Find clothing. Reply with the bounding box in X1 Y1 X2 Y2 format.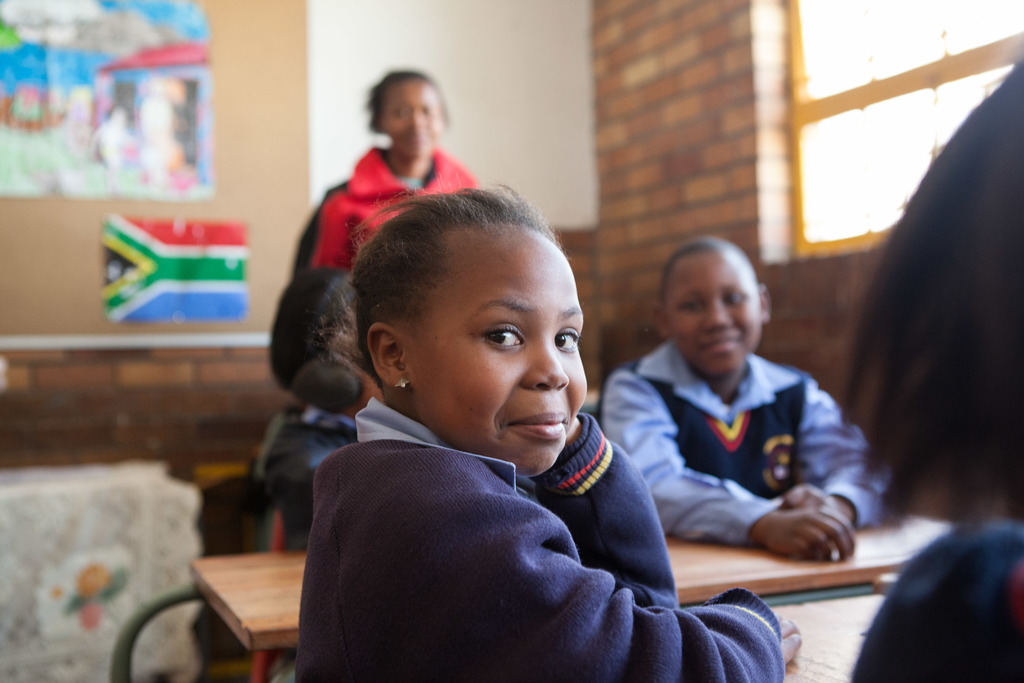
292 393 796 682.
